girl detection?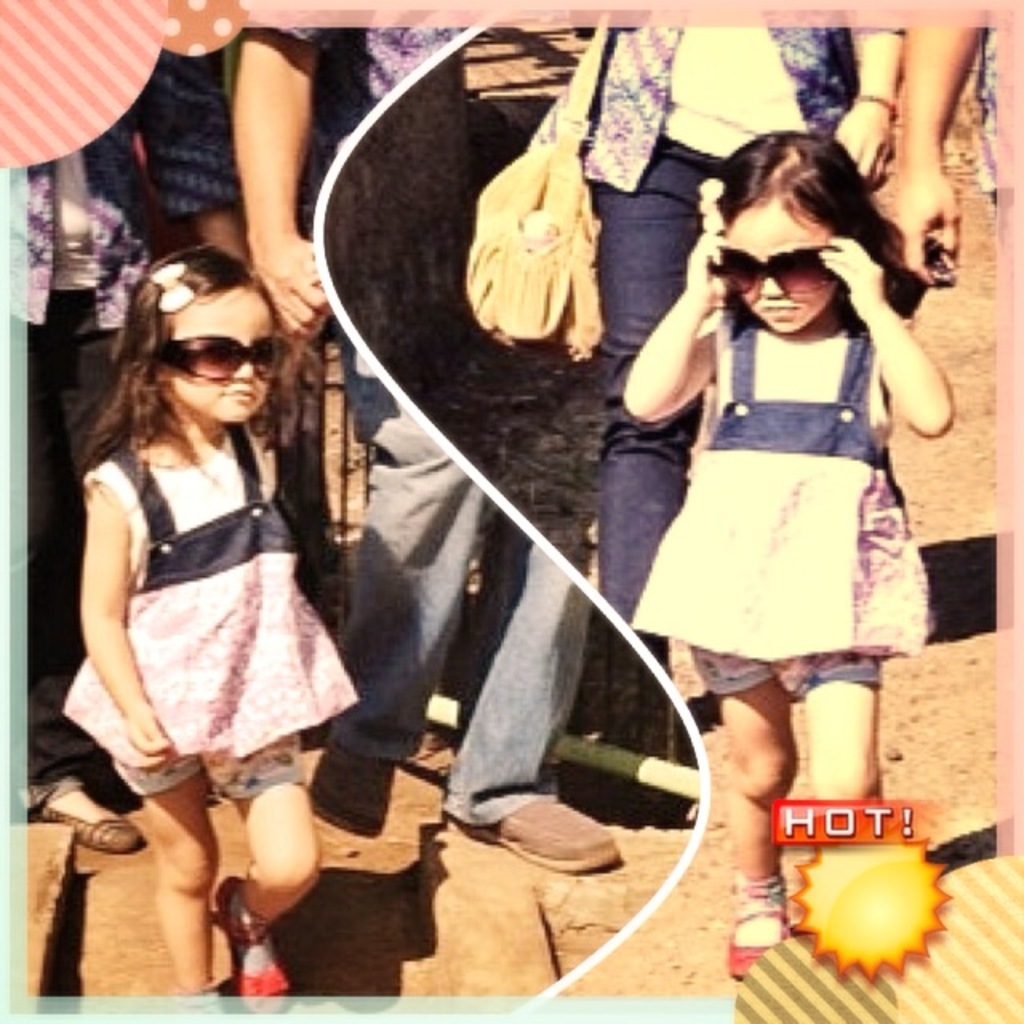
select_region(61, 232, 376, 994)
